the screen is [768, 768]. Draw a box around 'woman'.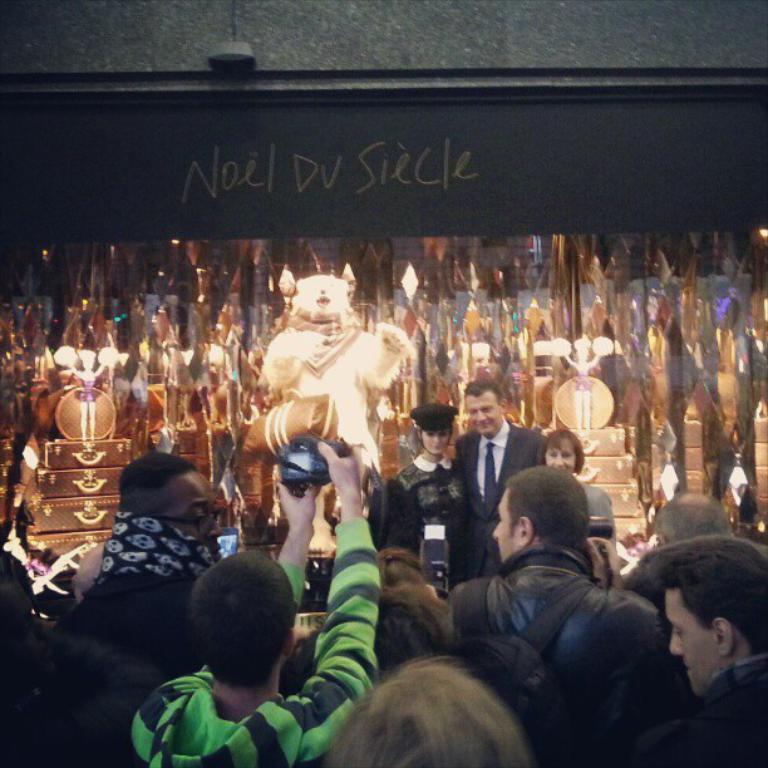
<bbox>538, 434, 616, 552</bbox>.
